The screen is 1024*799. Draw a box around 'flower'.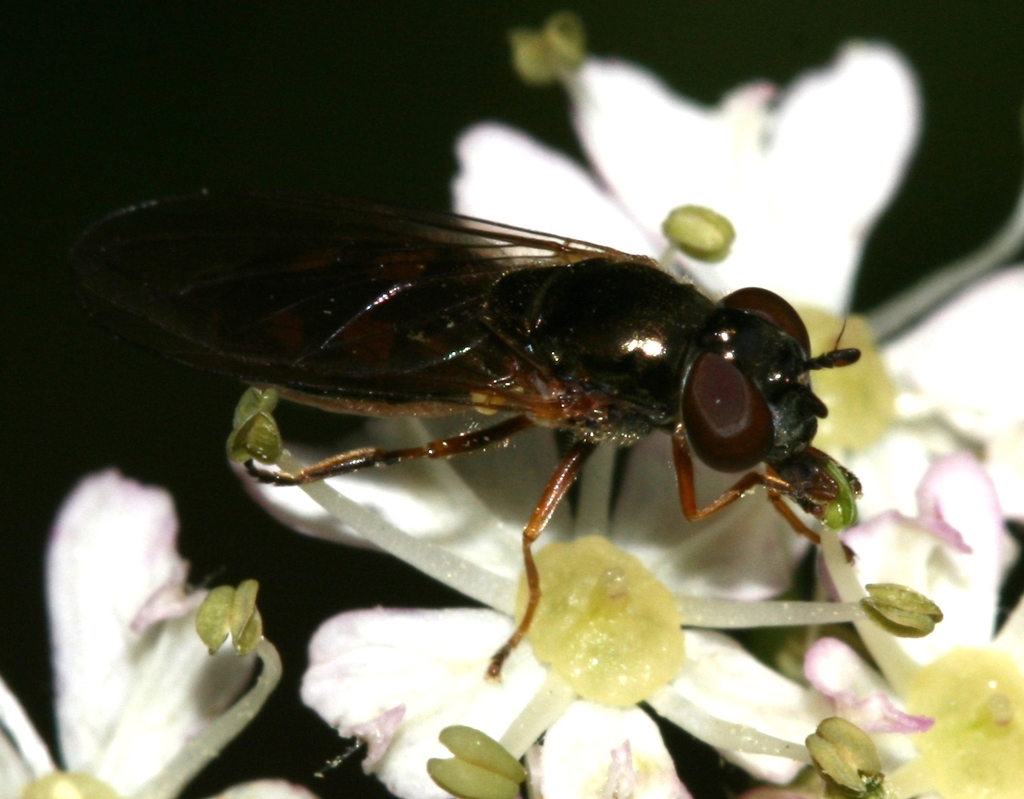
{"left": 224, "top": 406, "right": 885, "bottom": 798}.
